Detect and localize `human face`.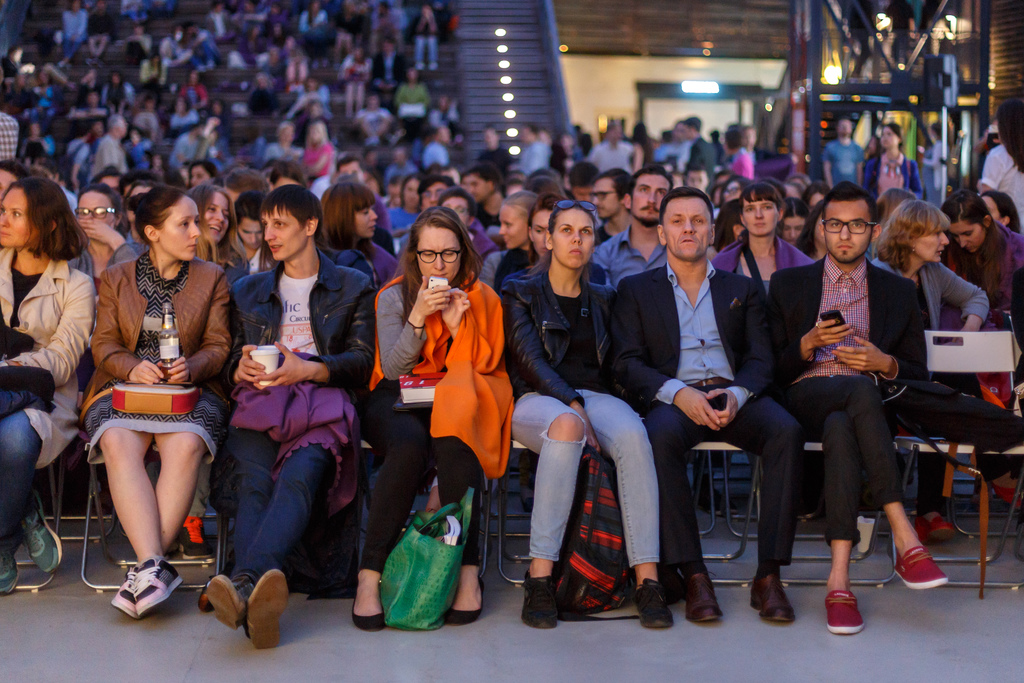
Localized at locate(400, 181, 419, 206).
